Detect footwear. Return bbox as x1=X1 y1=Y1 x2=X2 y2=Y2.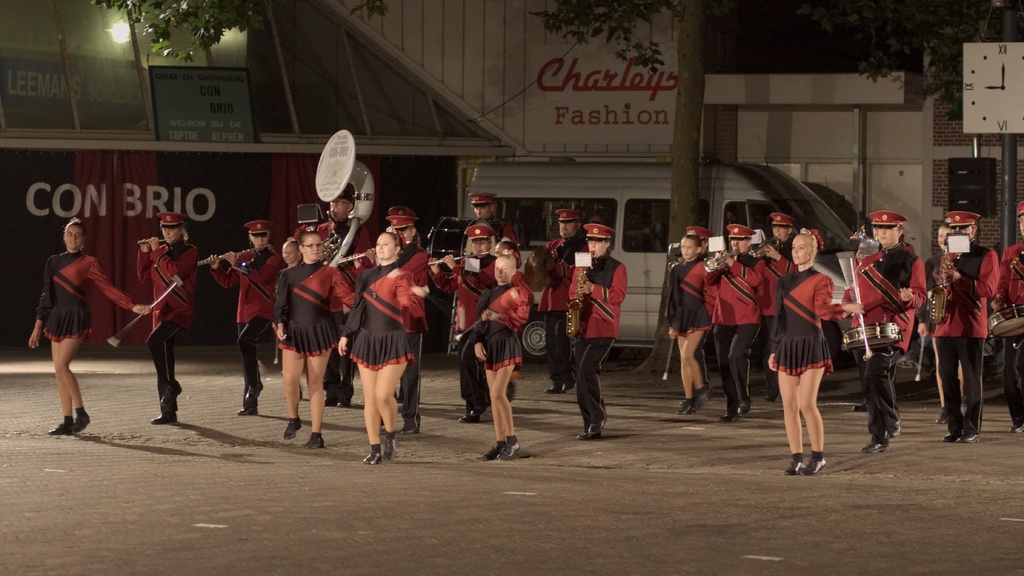
x1=460 y1=413 x2=483 y2=424.
